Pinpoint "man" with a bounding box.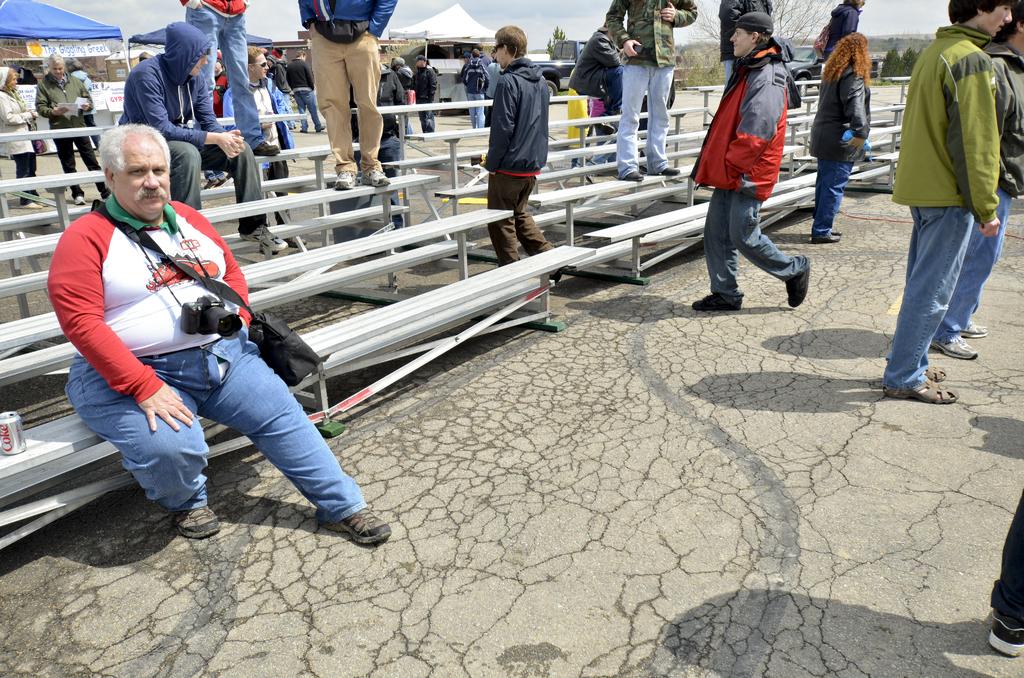
{"left": 411, "top": 55, "right": 436, "bottom": 133}.
